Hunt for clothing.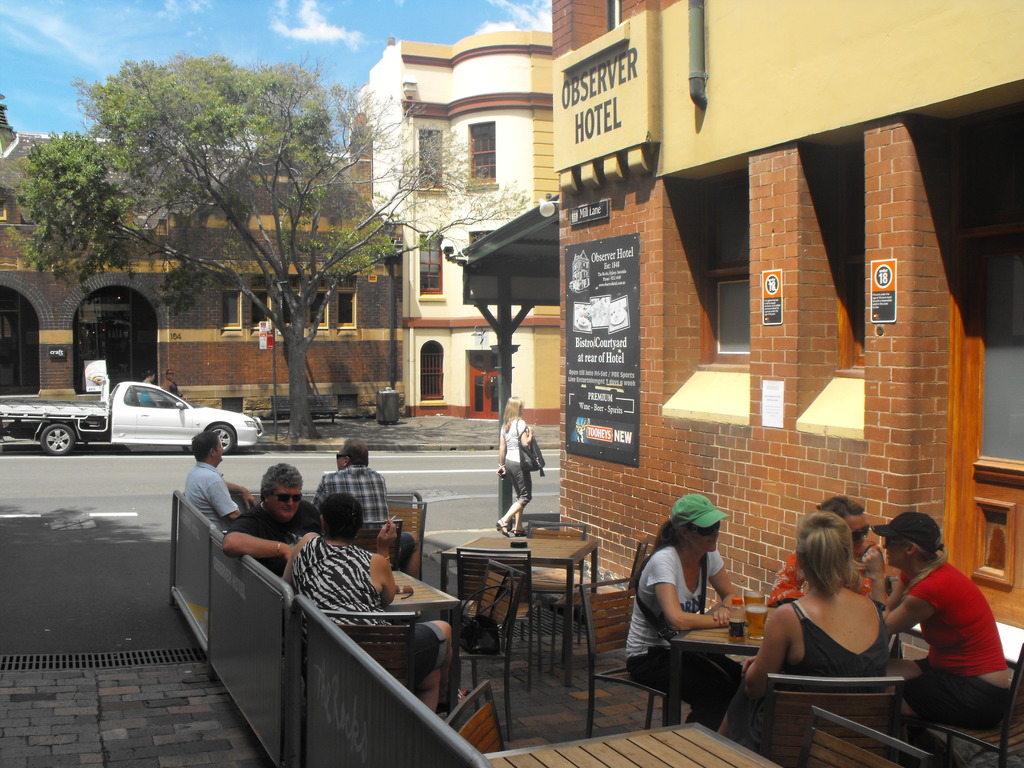
Hunted down at (x1=496, y1=410, x2=533, y2=505).
